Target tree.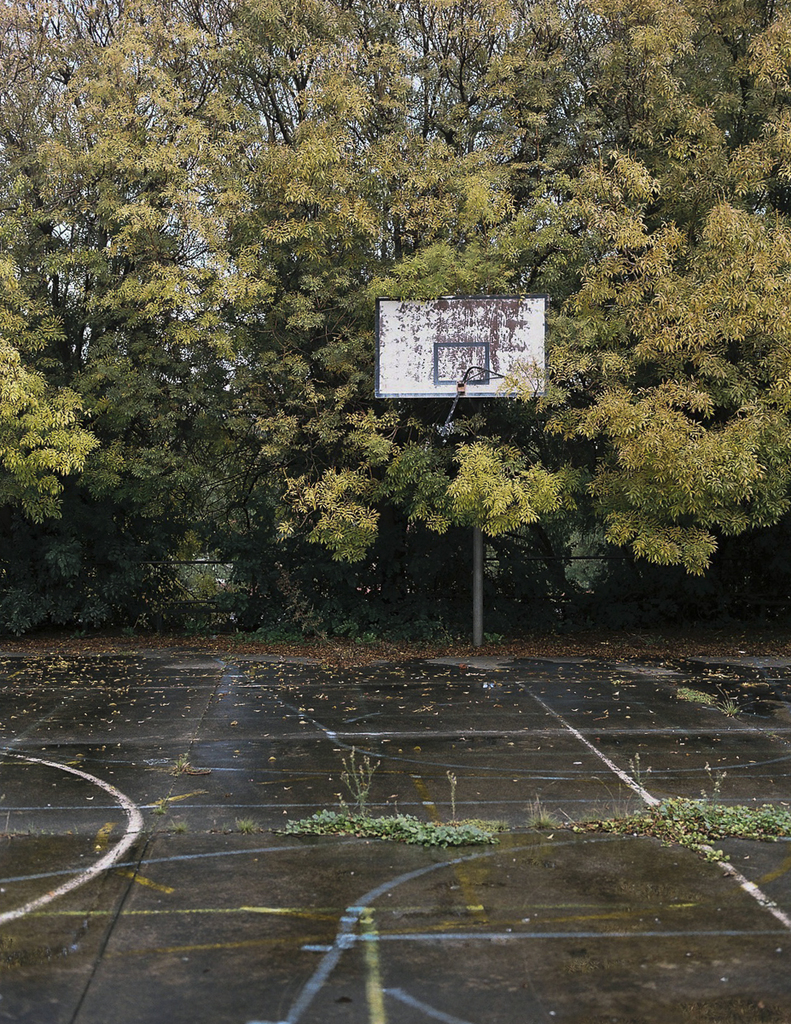
Target region: box=[0, 40, 663, 689].
